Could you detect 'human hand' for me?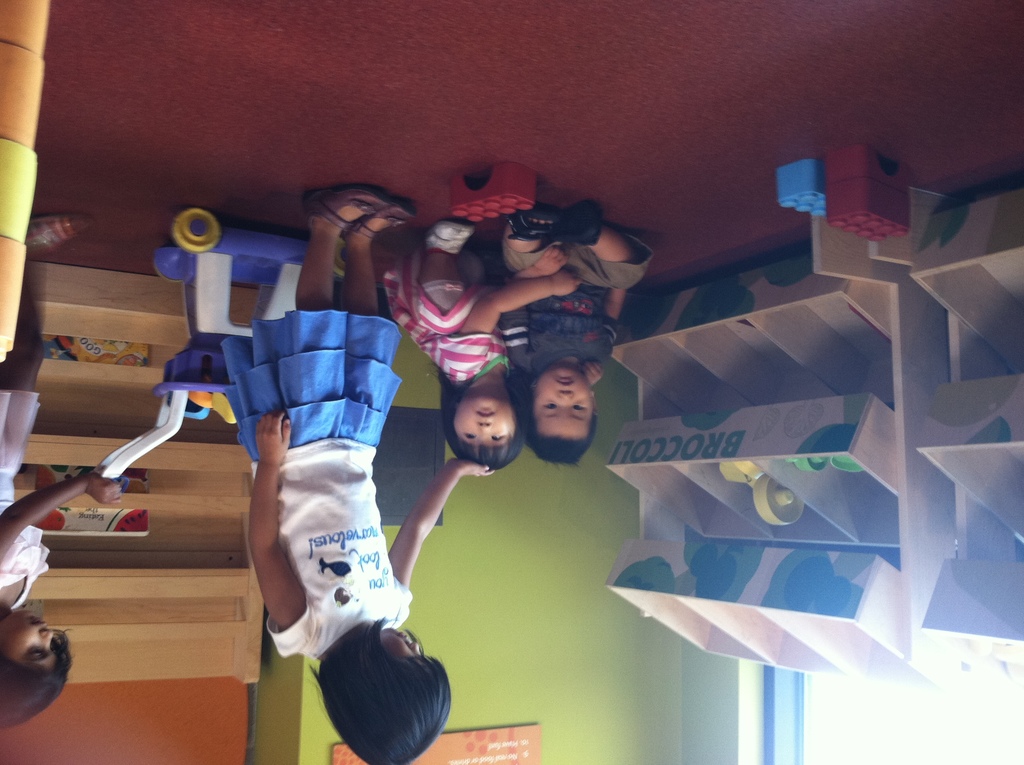
Detection result: x1=85 y1=472 x2=125 y2=505.
